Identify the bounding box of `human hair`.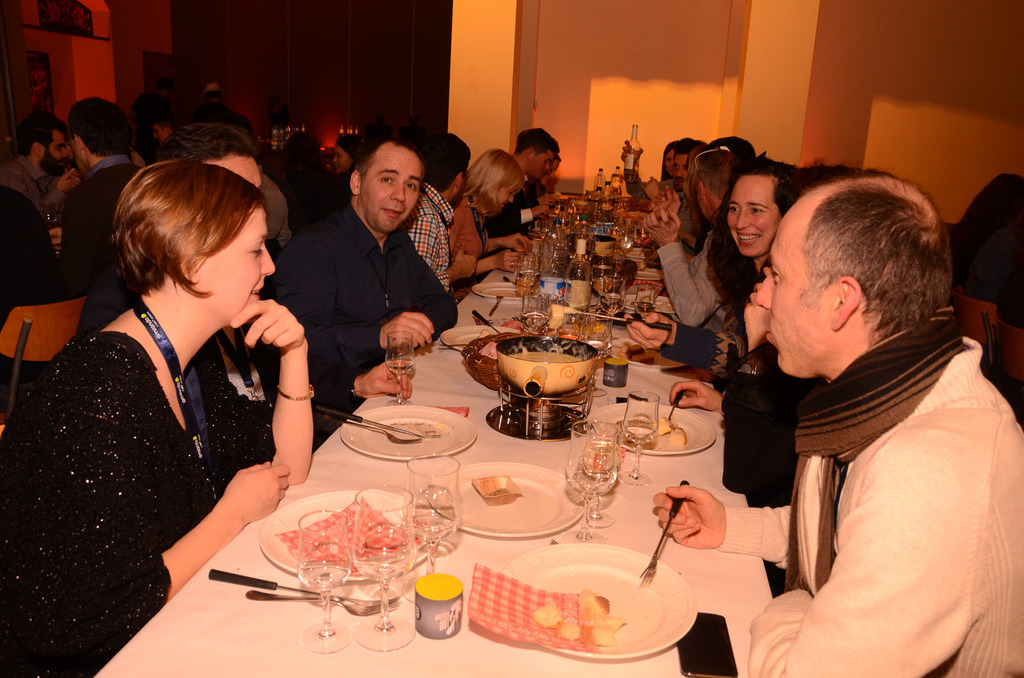
[x1=346, y1=137, x2=422, y2=187].
